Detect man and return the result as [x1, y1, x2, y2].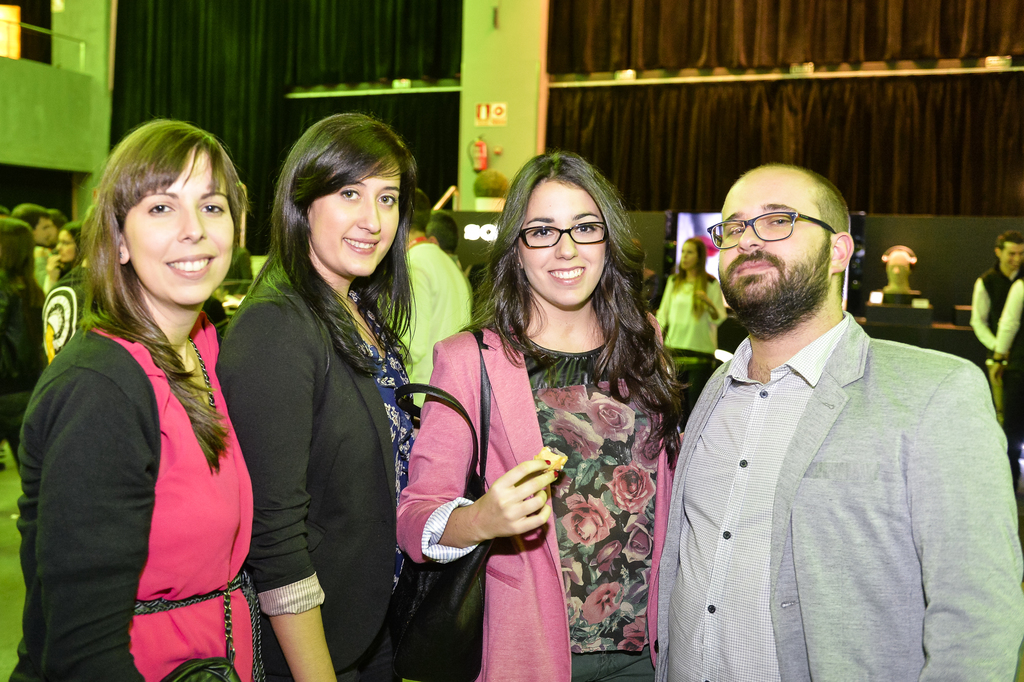
[970, 225, 1023, 411].
